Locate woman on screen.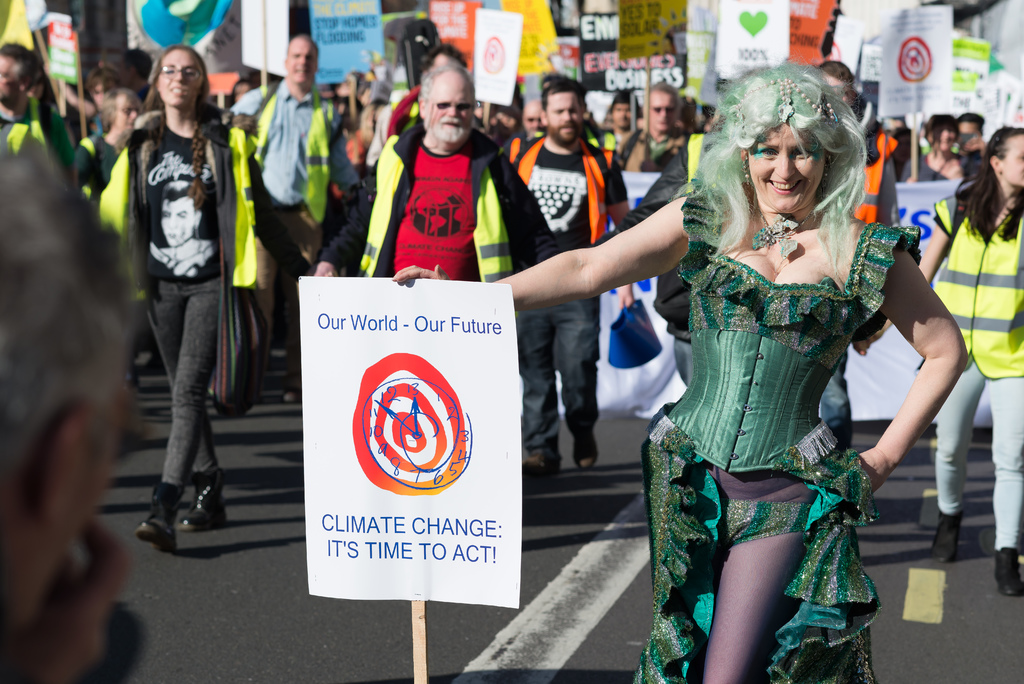
On screen at bbox(633, 49, 944, 664).
